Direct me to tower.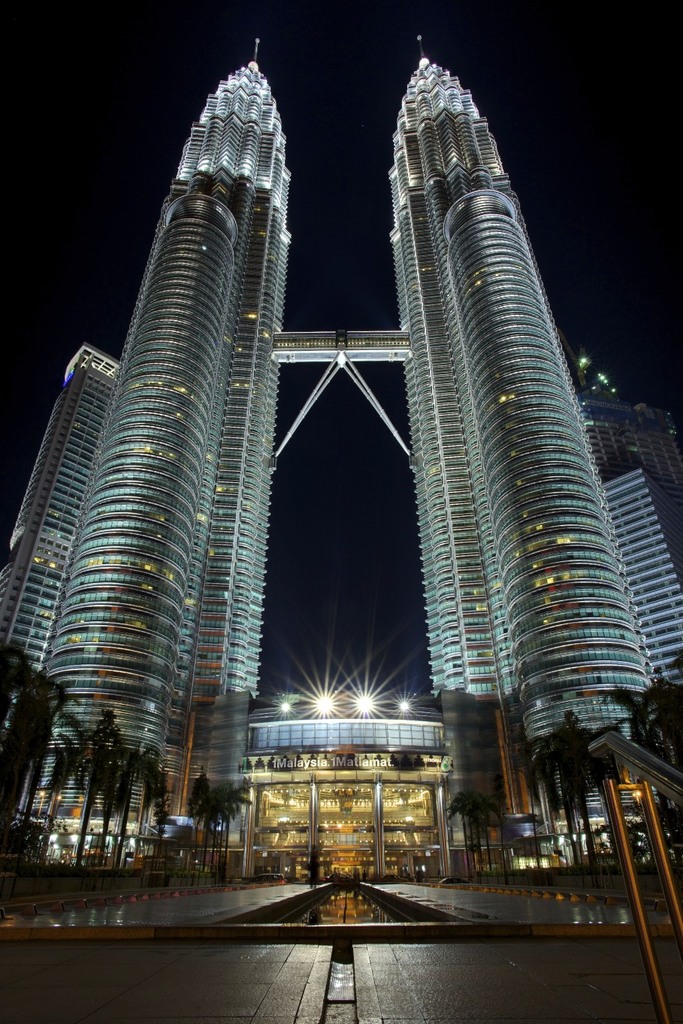
Direction: rect(0, 62, 682, 867).
